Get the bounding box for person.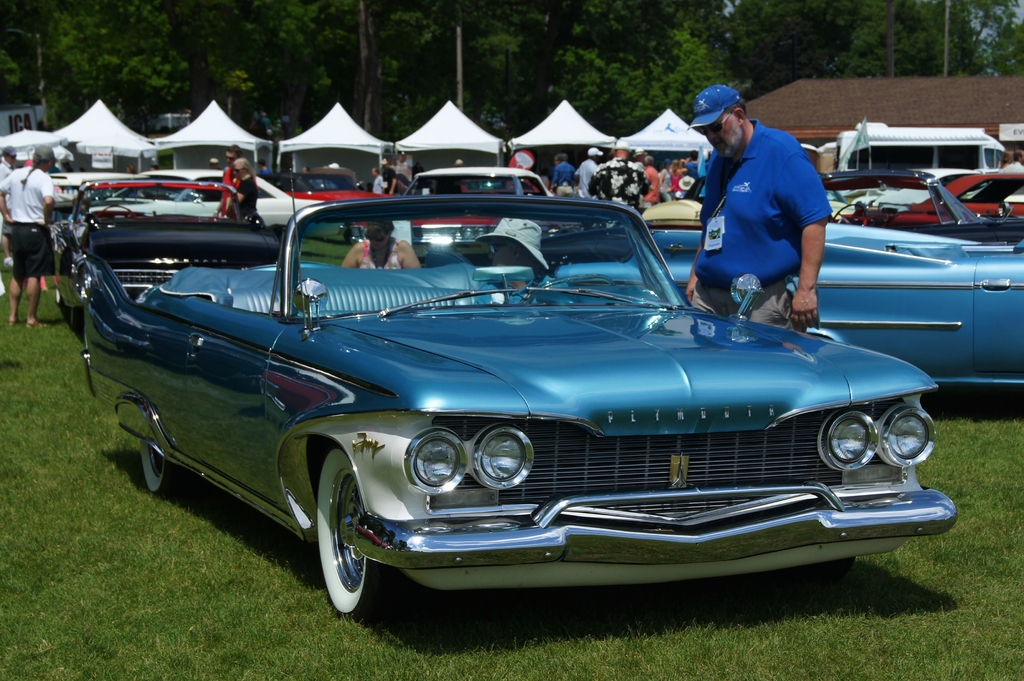
l=374, t=168, r=382, b=192.
